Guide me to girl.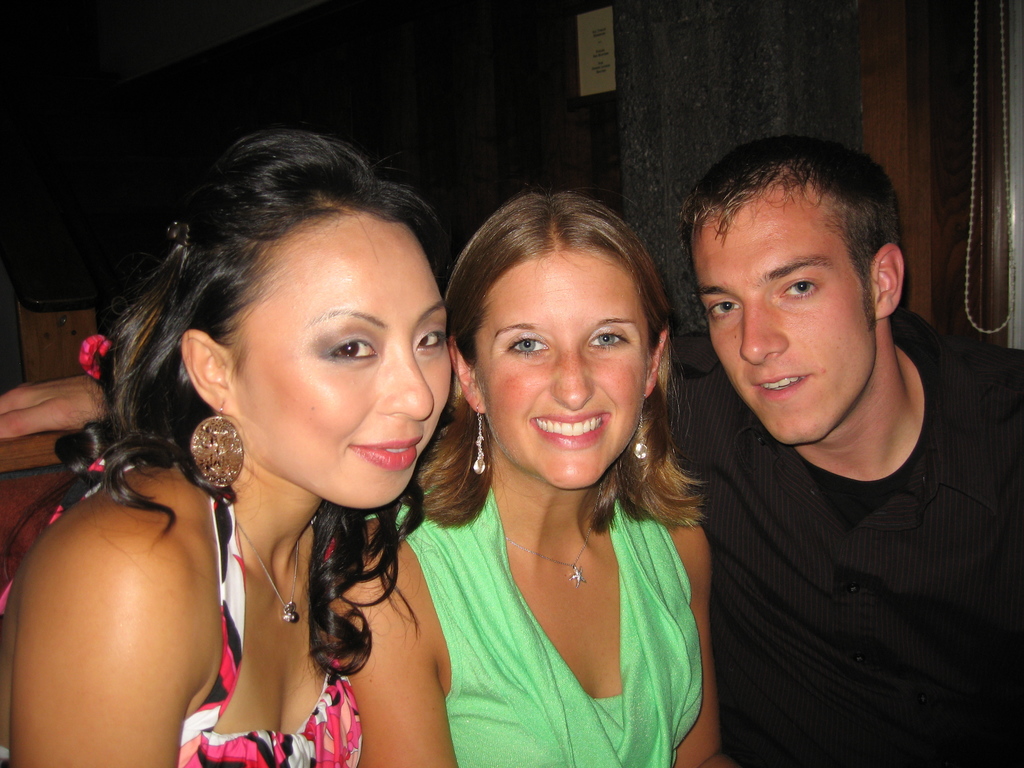
Guidance: x1=0, y1=122, x2=456, y2=767.
